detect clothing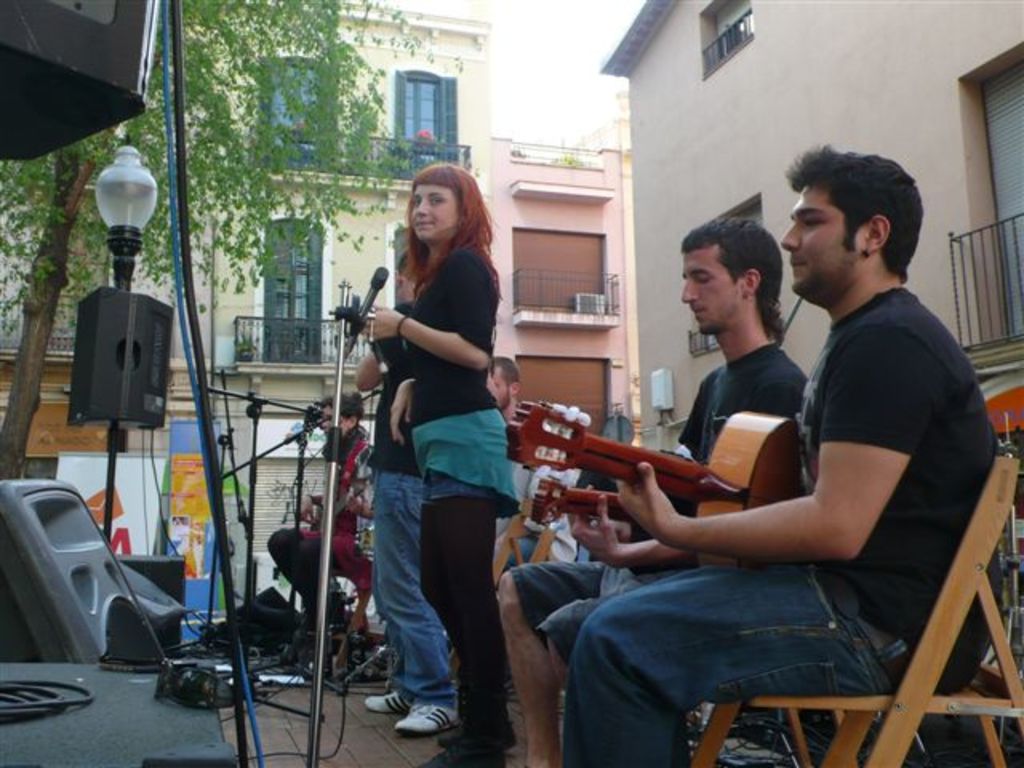
bbox=[560, 286, 998, 766]
